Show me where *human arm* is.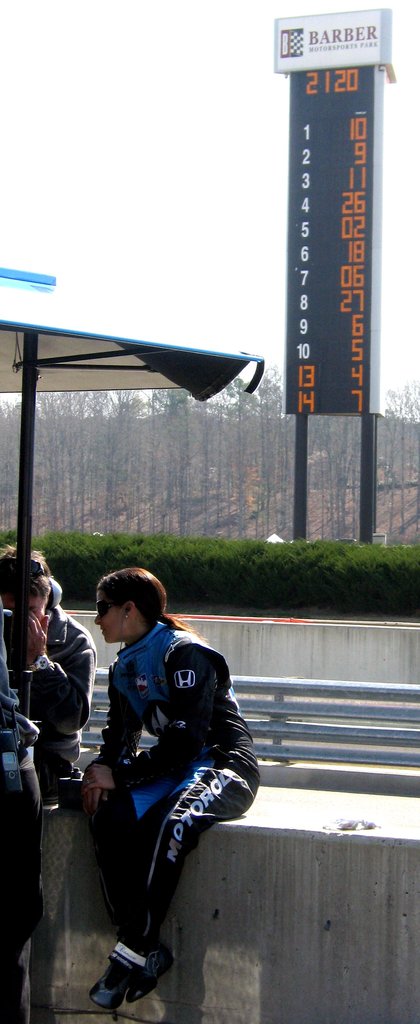
*human arm* is at box=[27, 603, 101, 737].
